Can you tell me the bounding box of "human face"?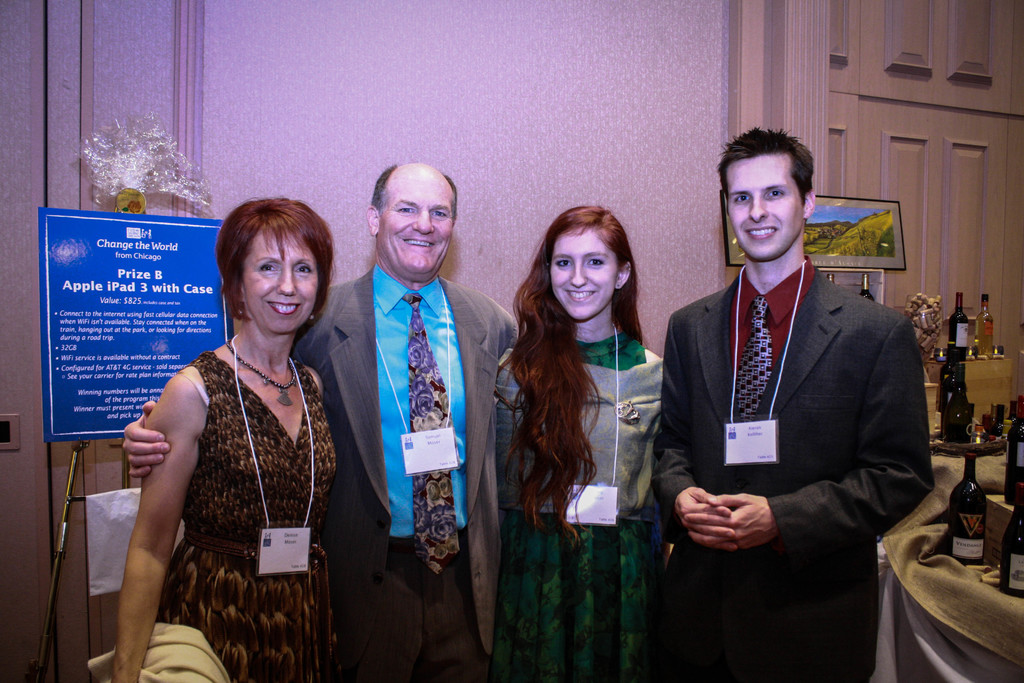
pyautogui.locateOnScreen(374, 173, 456, 277).
